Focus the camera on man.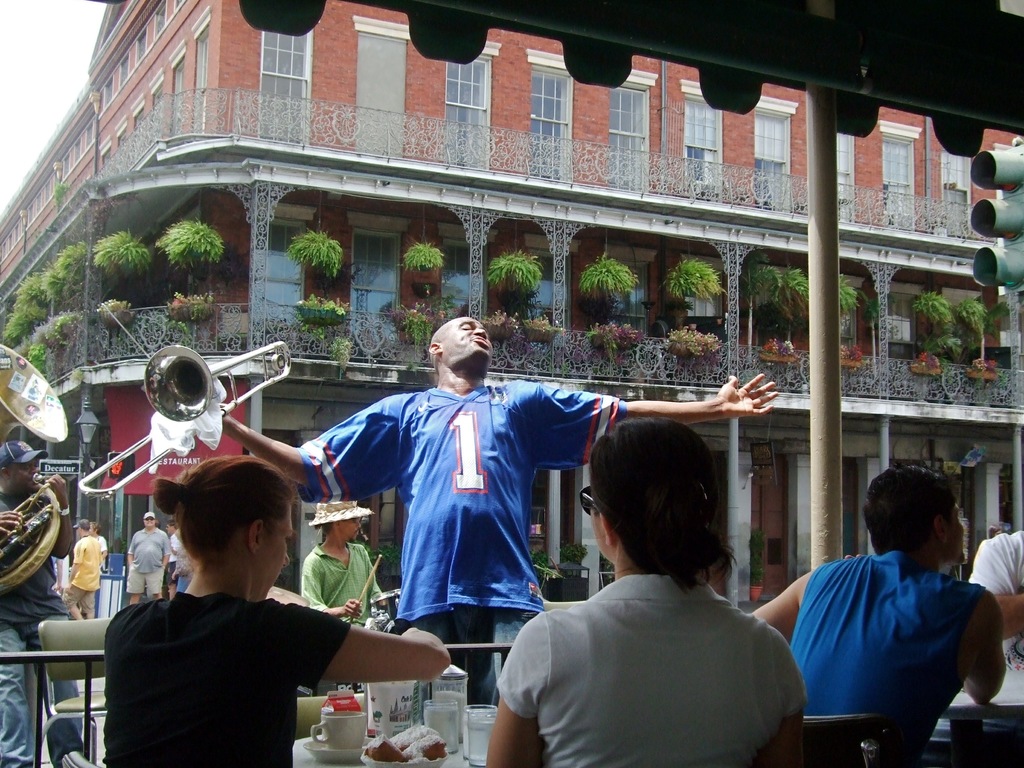
Focus region: rect(65, 511, 103, 621).
